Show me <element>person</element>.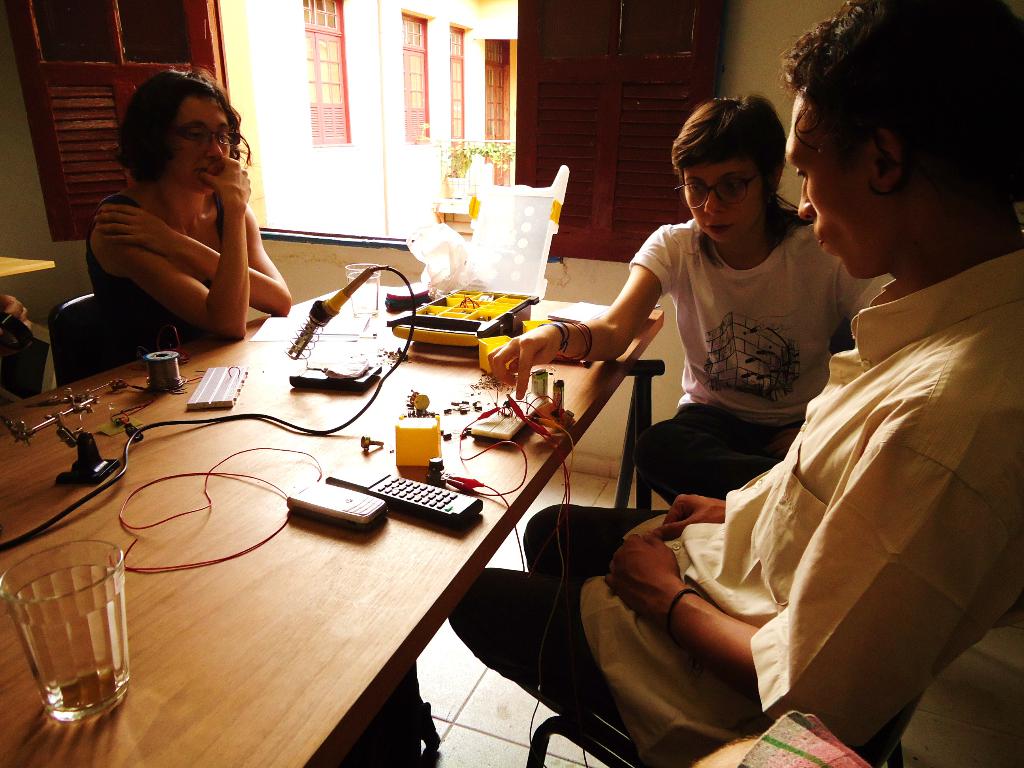
<element>person</element> is here: 439/0/1023/767.
